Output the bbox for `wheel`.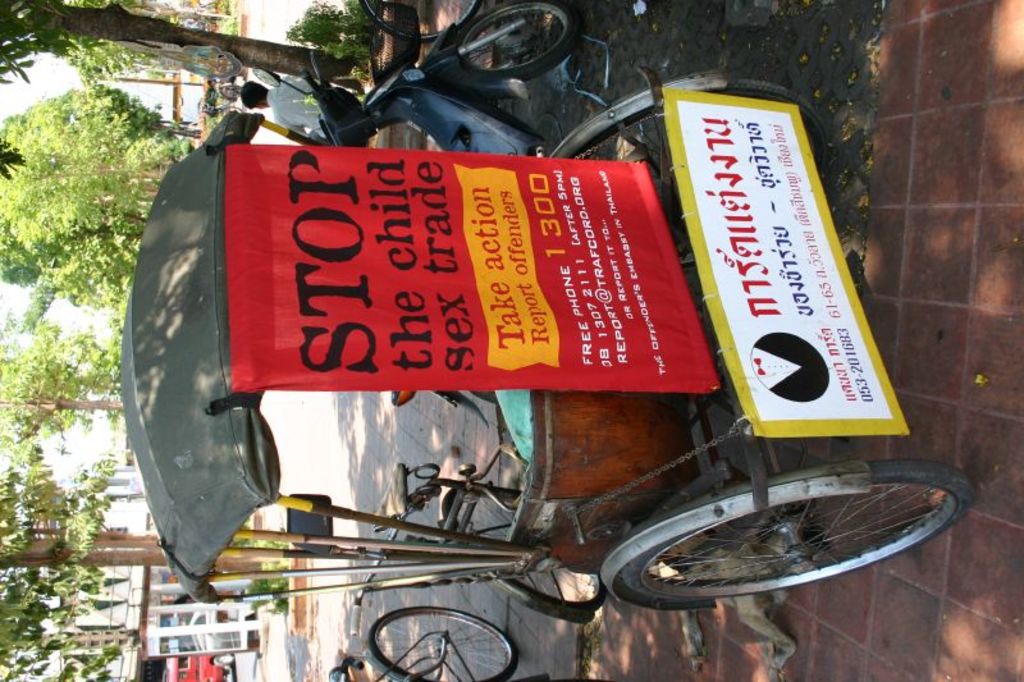
[458, 6, 575, 82].
